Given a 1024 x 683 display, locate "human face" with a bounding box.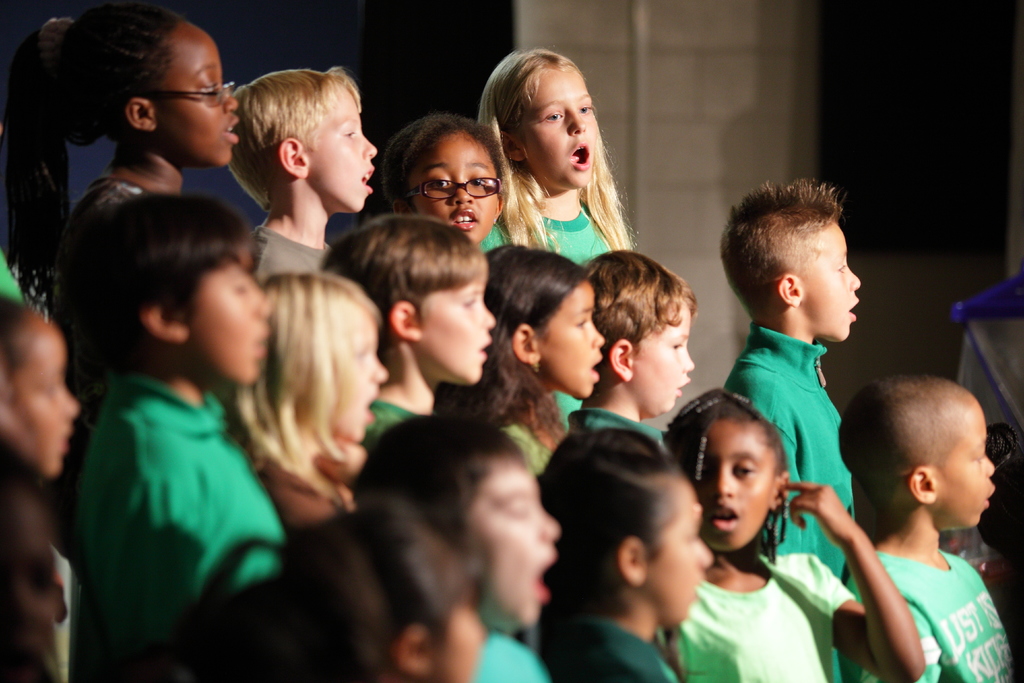
Located: x1=627 y1=300 x2=692 y2=419.
